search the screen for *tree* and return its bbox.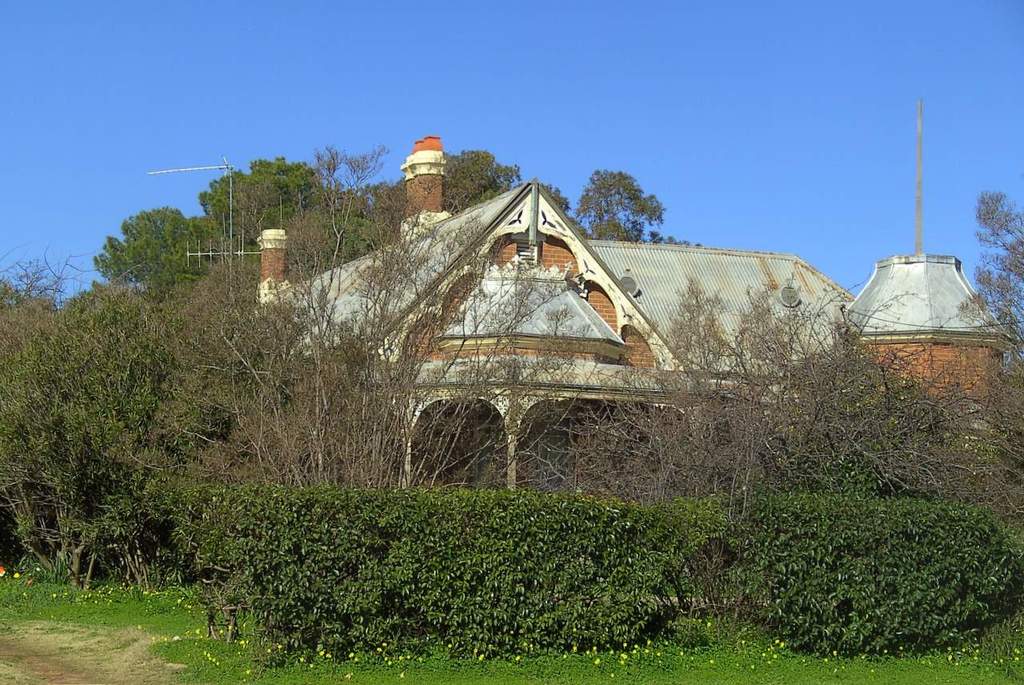
Found: [left=92, top=207, right=192, bottom=303].
